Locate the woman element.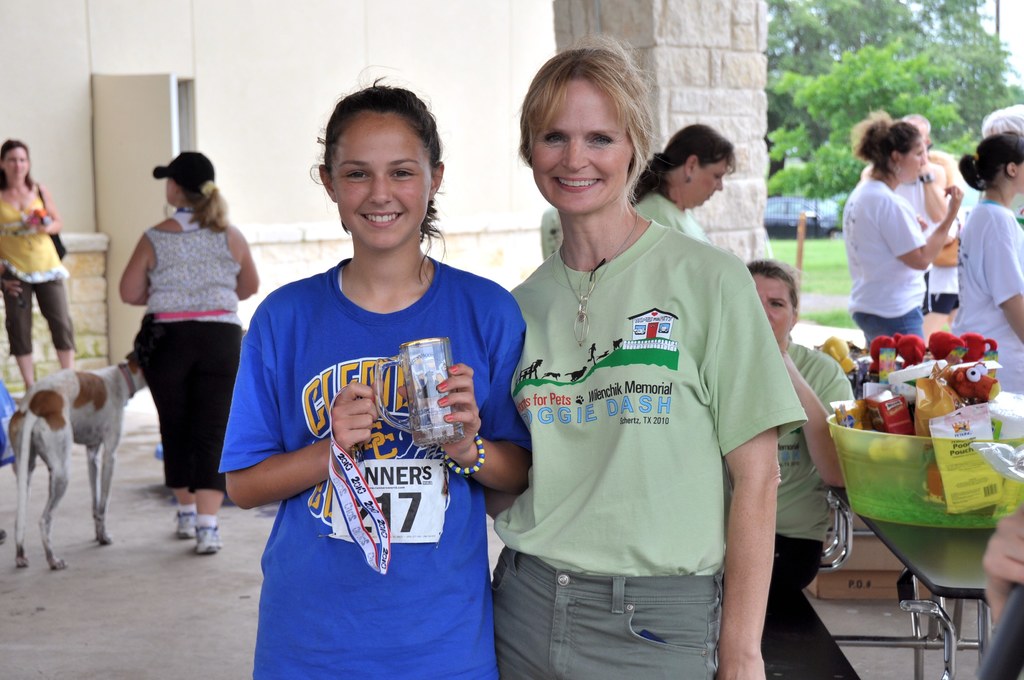
Element bbox: (x1=483, y1=28, x2=812, y2=679).
